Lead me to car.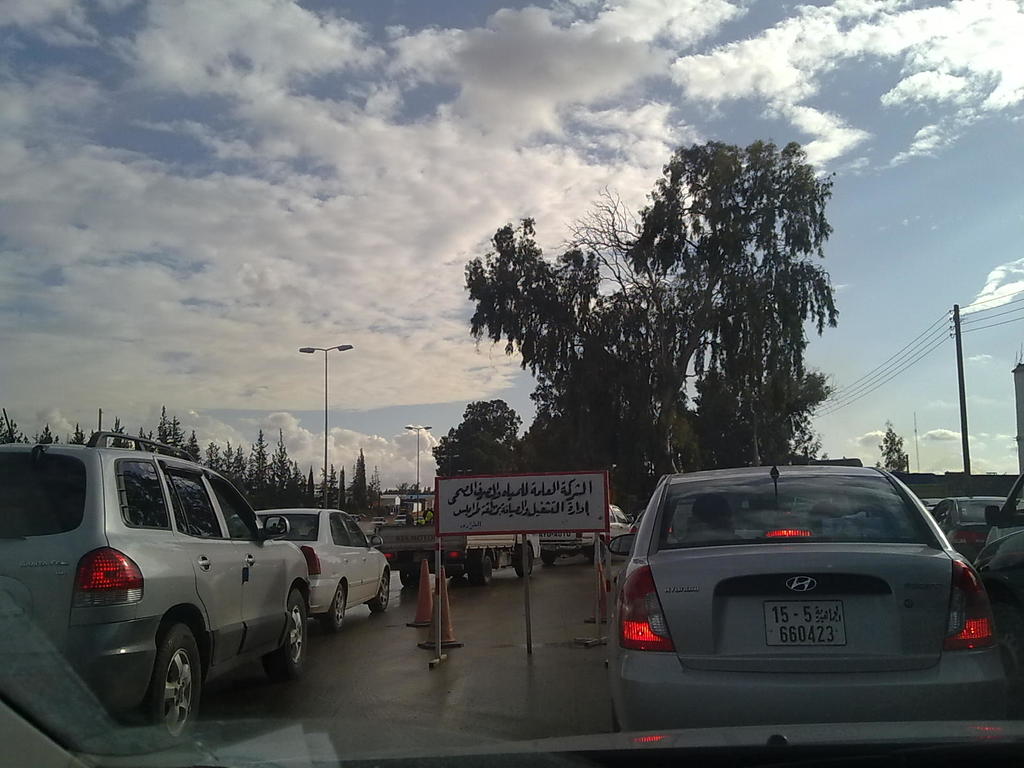
Lead to 593:469:1009:735.
